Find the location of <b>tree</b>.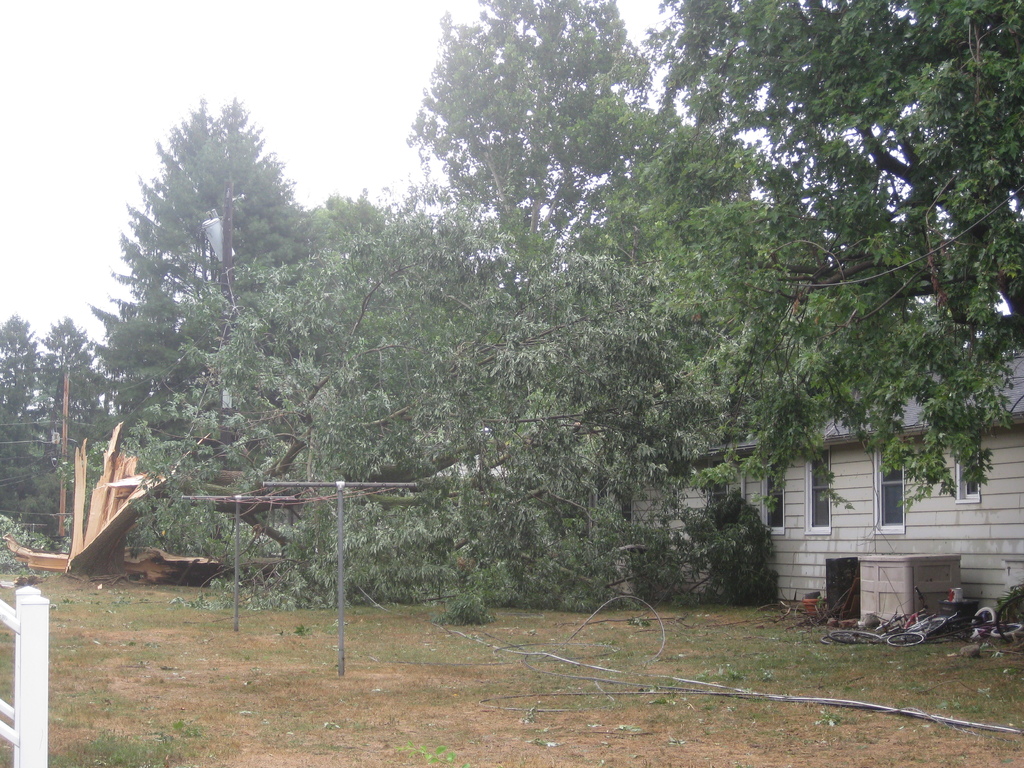
Location: [895, 0, 1023, 389].
